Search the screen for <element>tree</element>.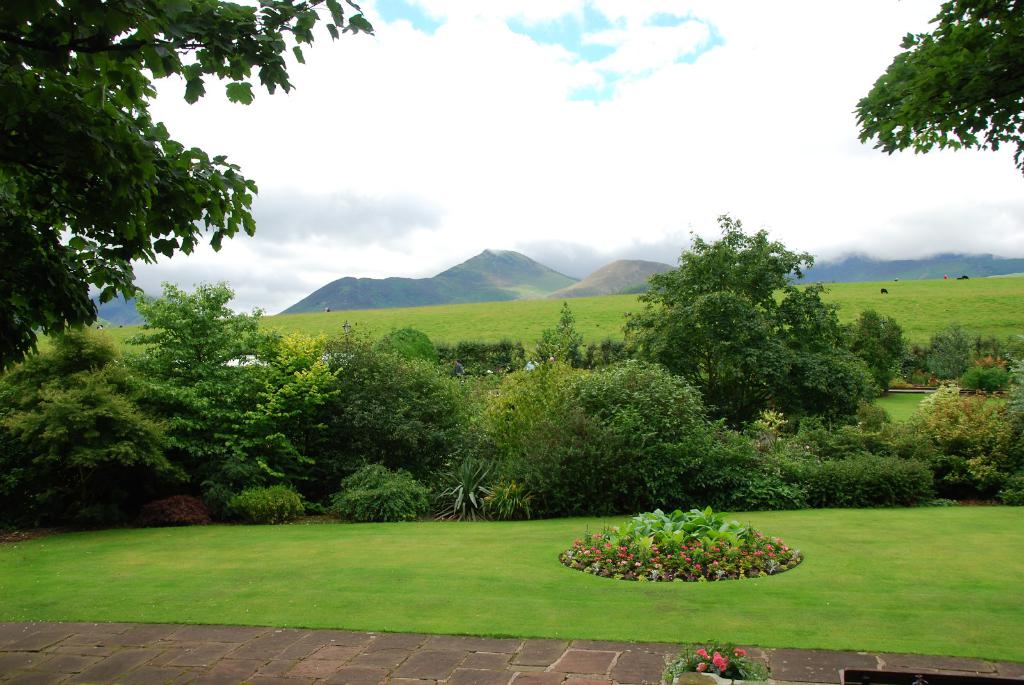
Found at Rect(1, 274, 480, 531).
